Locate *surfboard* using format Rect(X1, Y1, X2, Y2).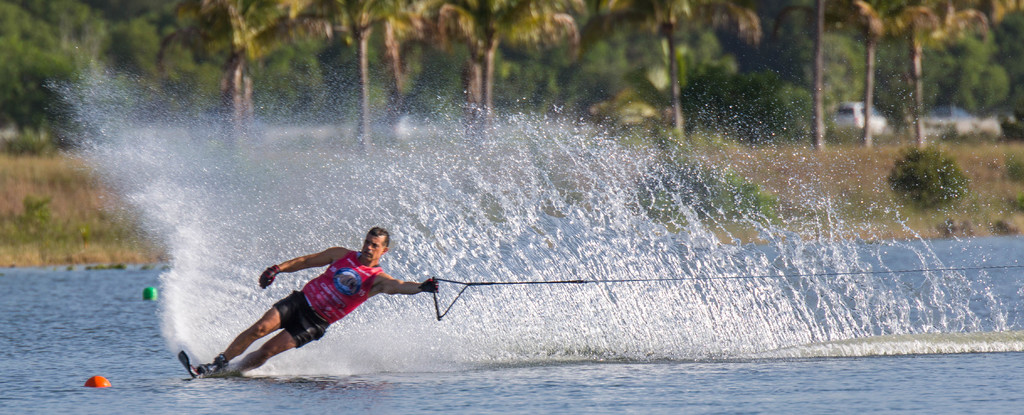
Rect(180, 349, 223, 382).
